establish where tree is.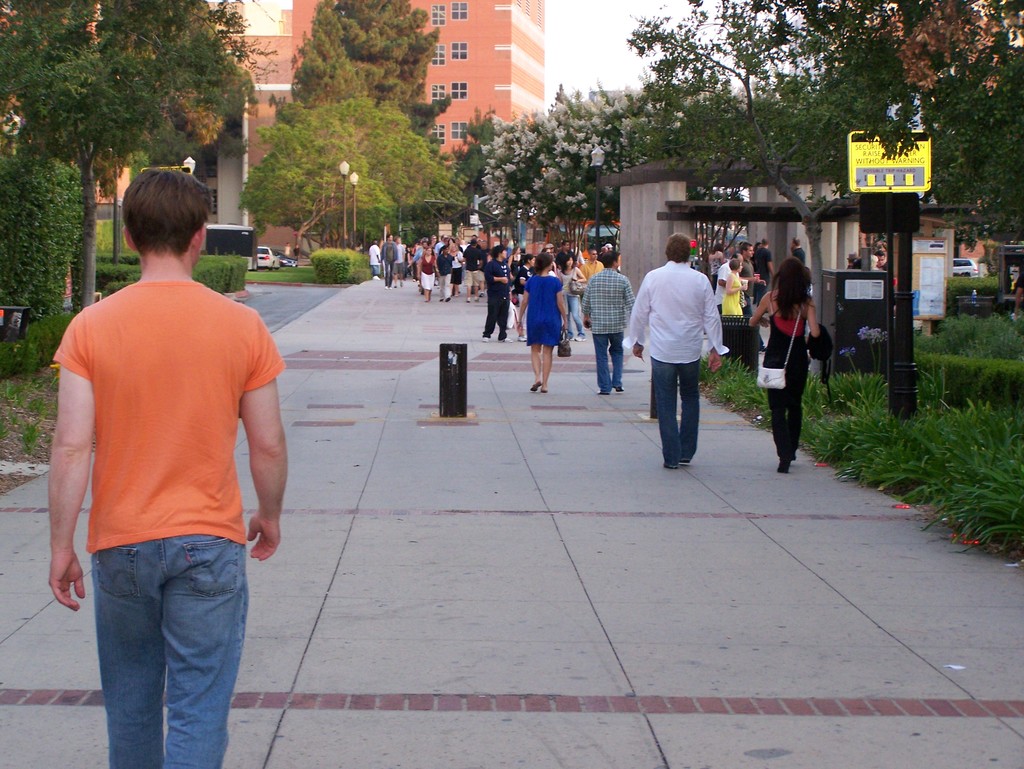
Established at detection(2, 1, 253, 305).
